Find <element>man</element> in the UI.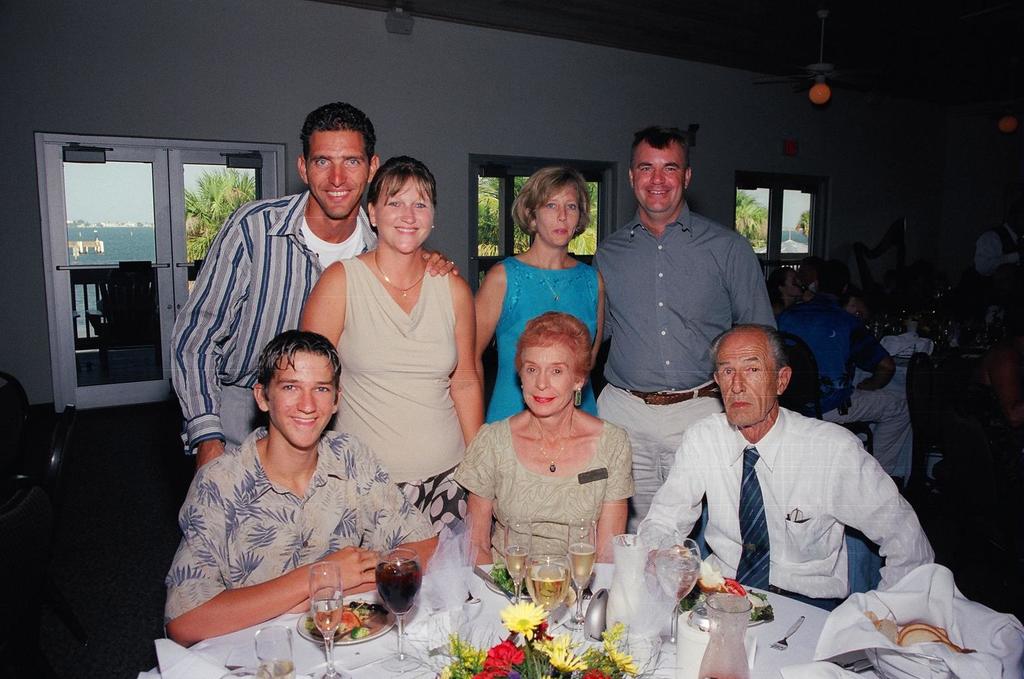
UI element at rect(167, 101, 383, 471).
